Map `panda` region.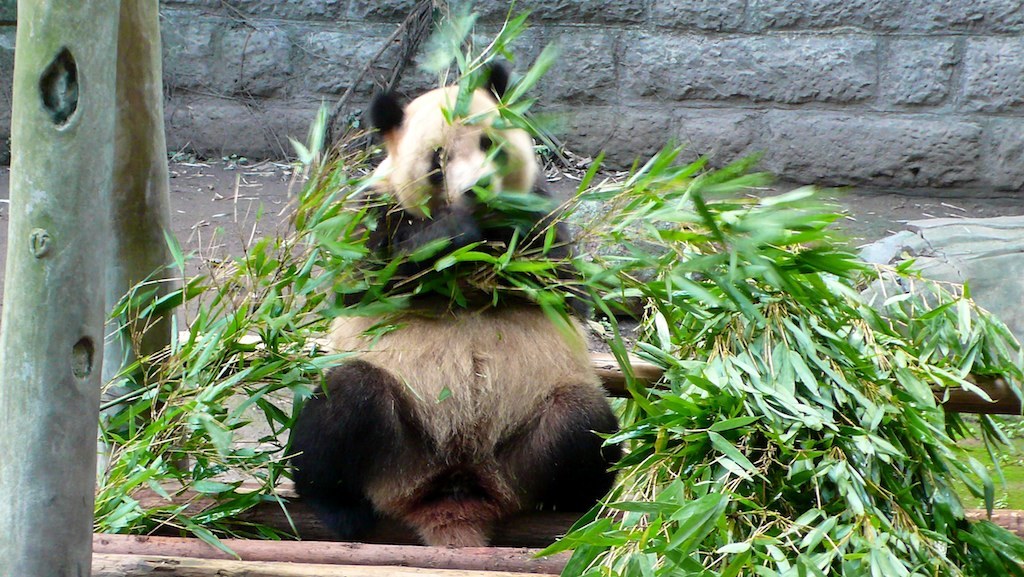
Mapped to [left=283, top=62, right=625, bottom=545].
